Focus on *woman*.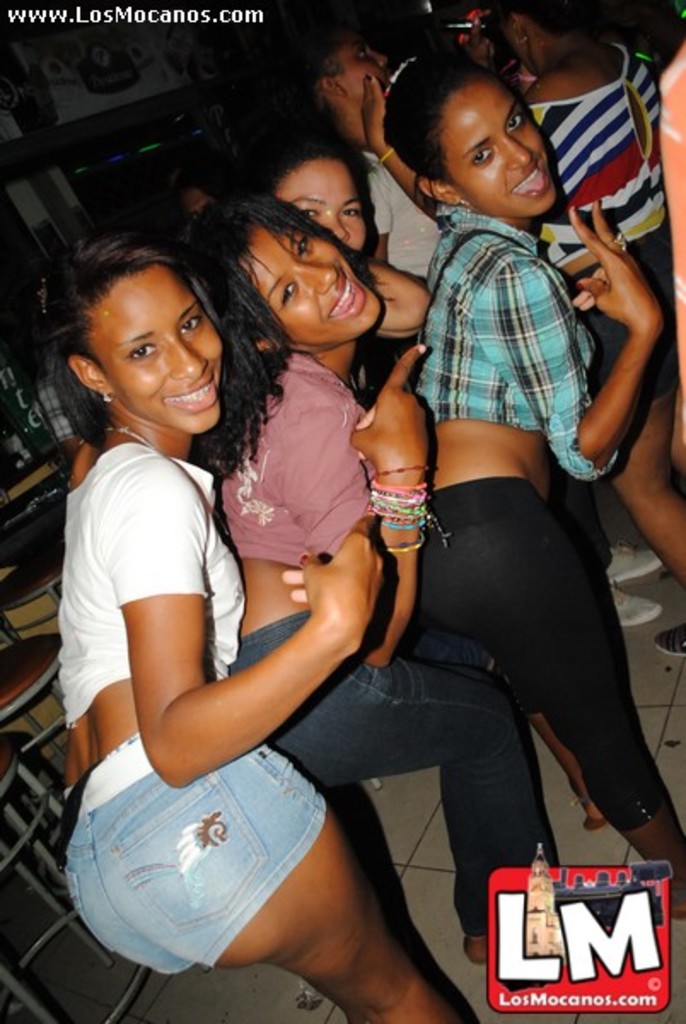
Focused at bbox(375, 55, 684, 954).
